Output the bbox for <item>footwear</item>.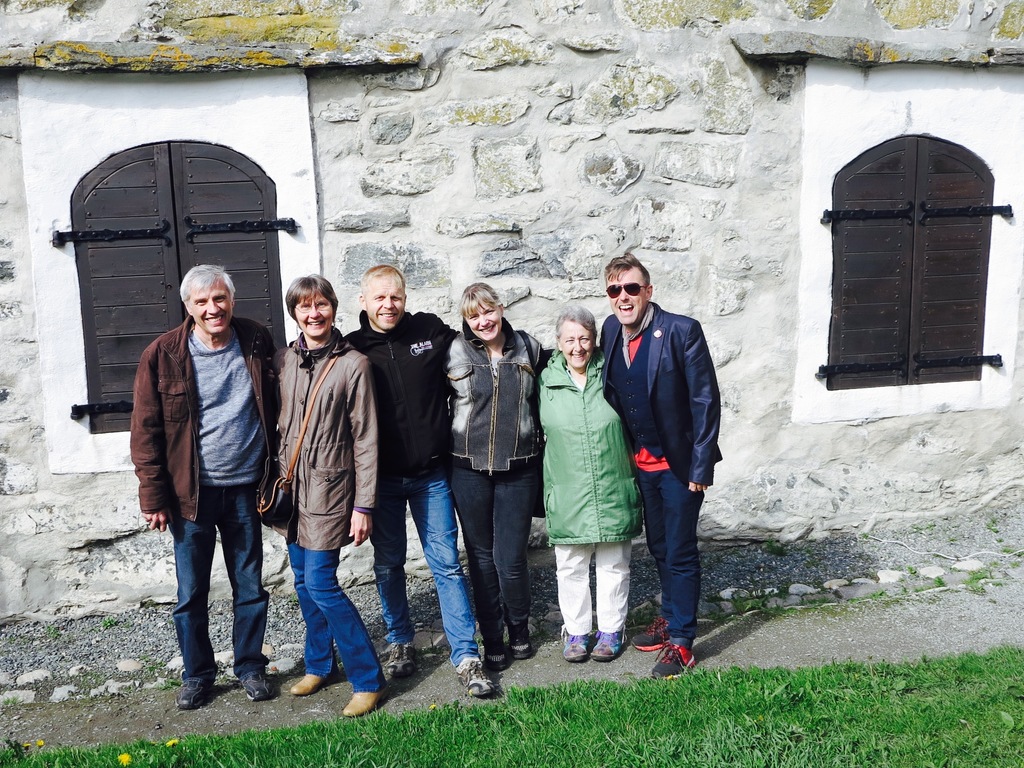
detection(238, 675, 275, 703).
